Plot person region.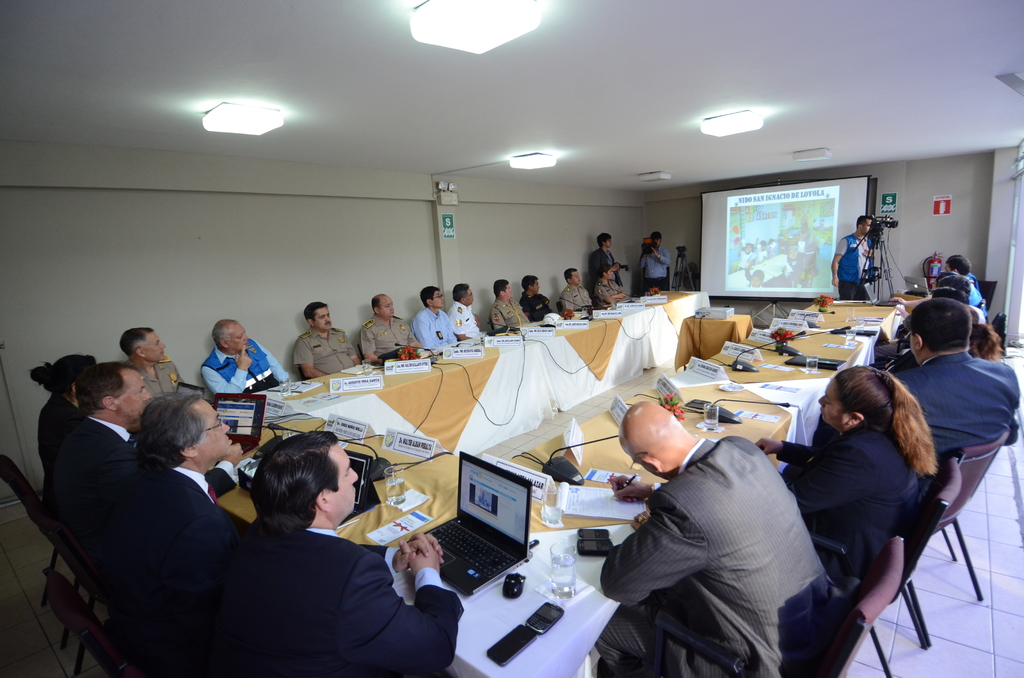
Plotted at 829,213,870,298.
